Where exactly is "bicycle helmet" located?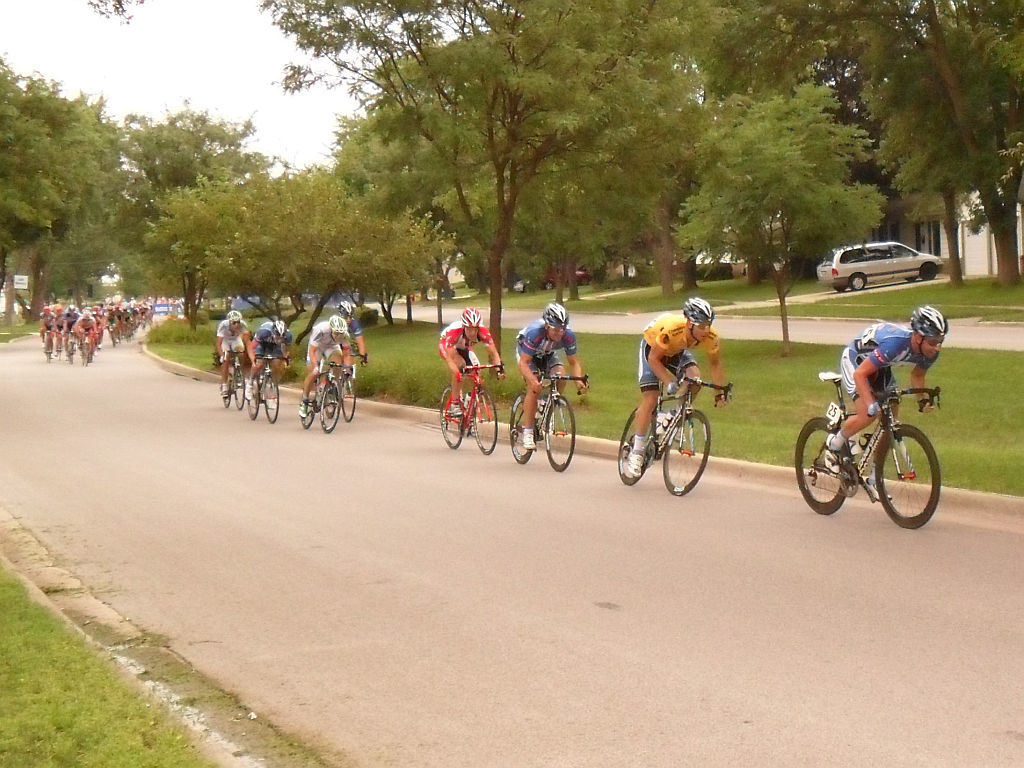
Its bounding box is region(458, 305, 481, 329).
